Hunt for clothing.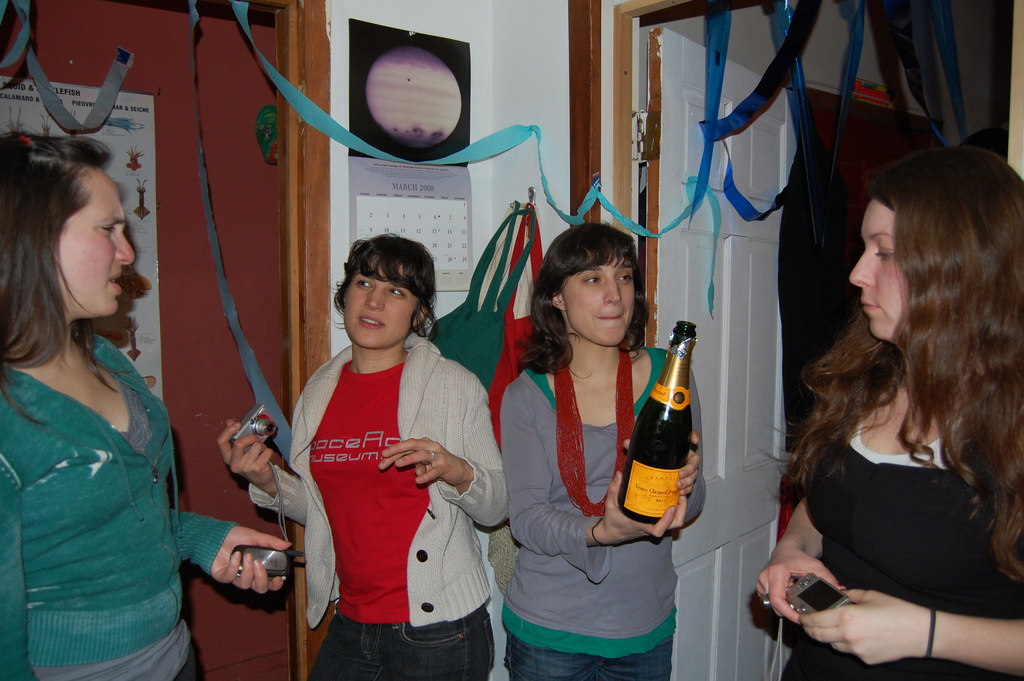
Hunted down at x1=801 y1=389 x2=1009 y2=675.
